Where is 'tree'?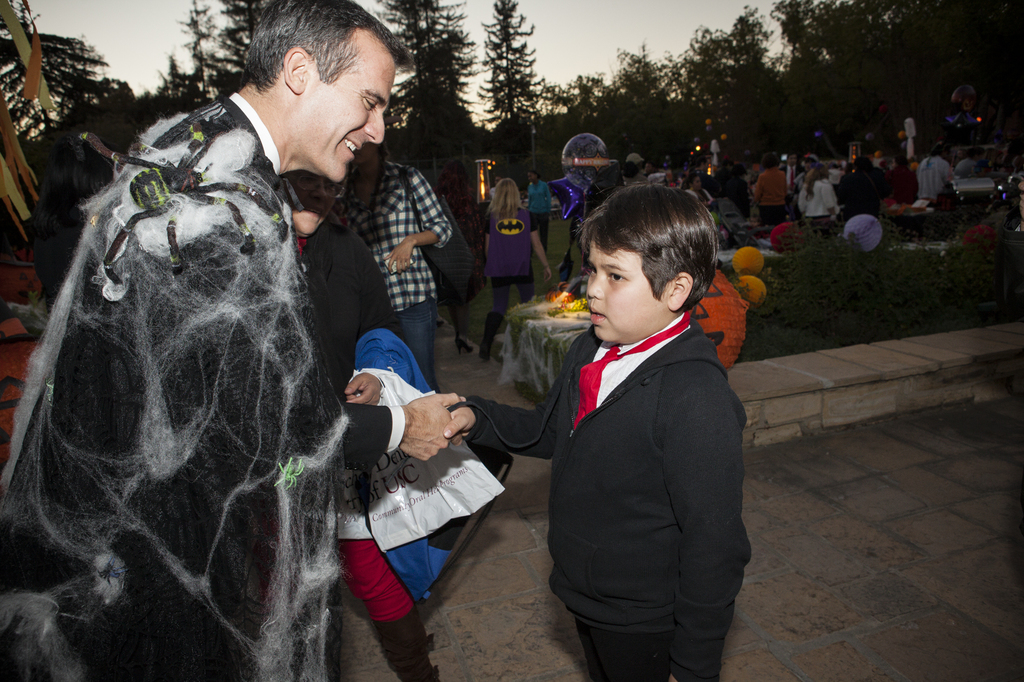
x1=545 y1=50 x2=700 y2=151.
